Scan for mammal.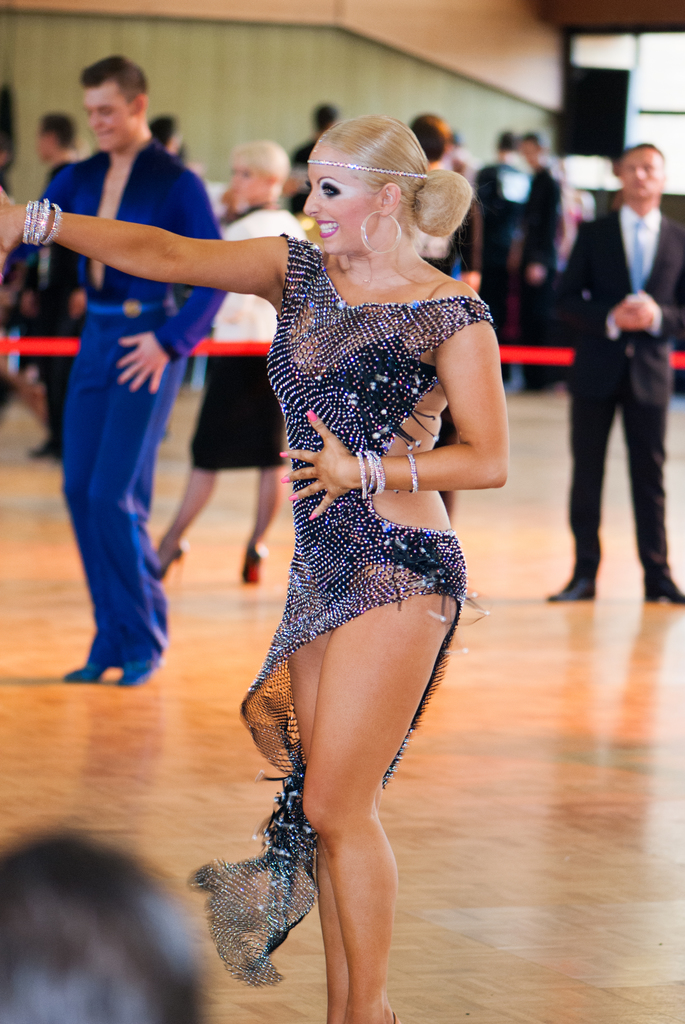
Scan result: select_region(17, 113, 81, 465).
